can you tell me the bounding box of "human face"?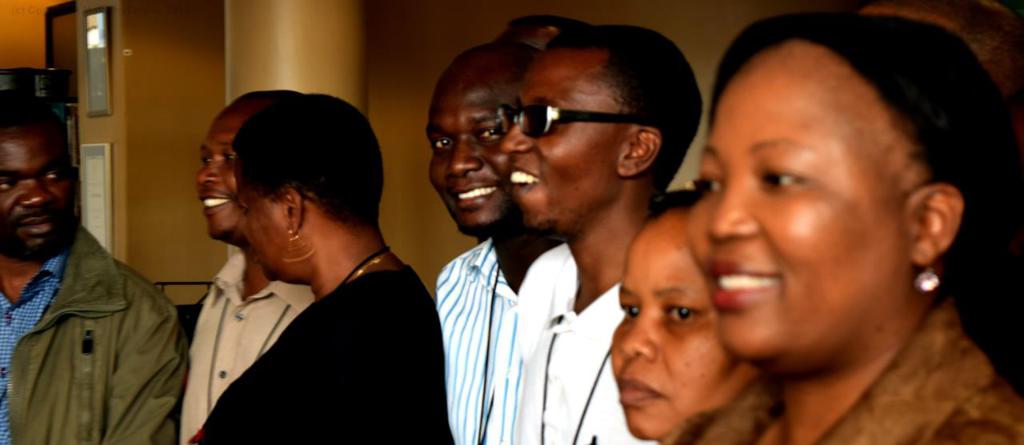
[left=426, top=50, right=512, bottom=233].
